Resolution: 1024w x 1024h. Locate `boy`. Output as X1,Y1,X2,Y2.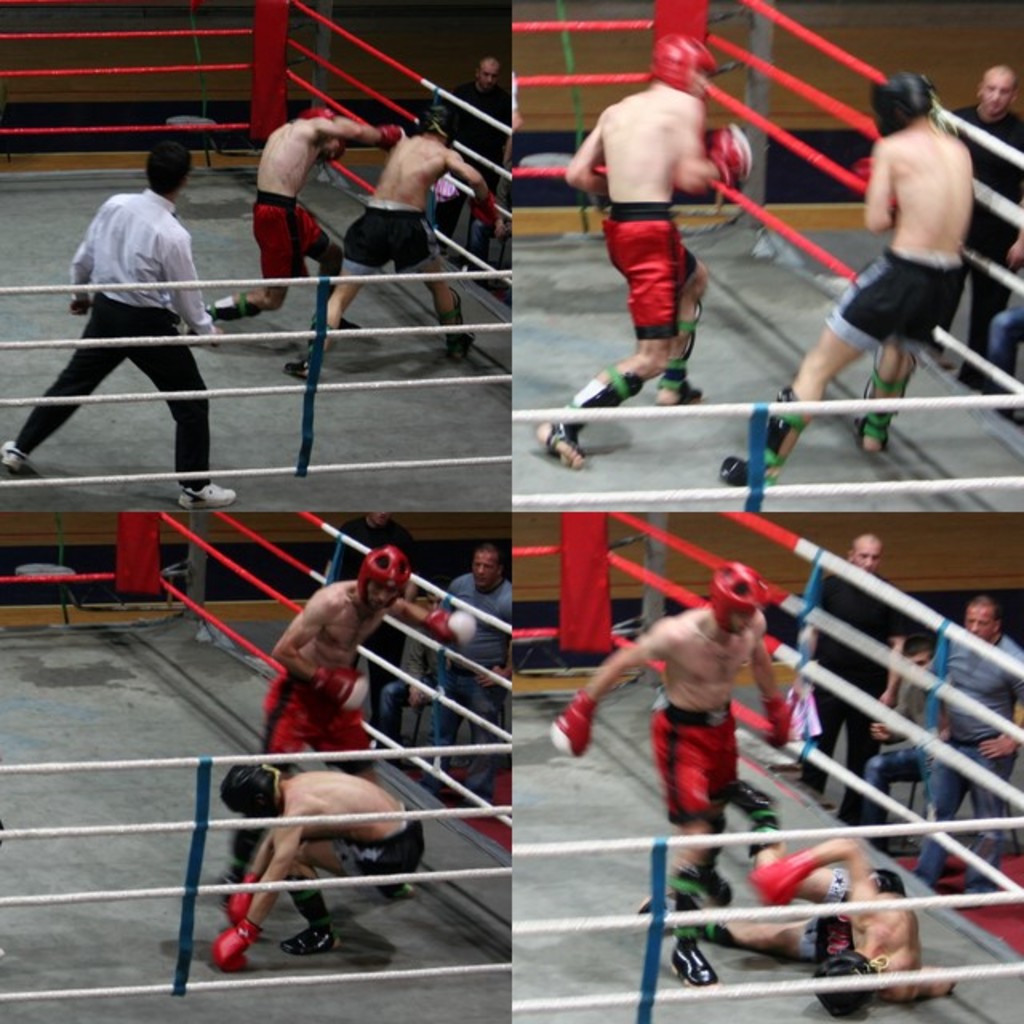
544,560,790,986.
